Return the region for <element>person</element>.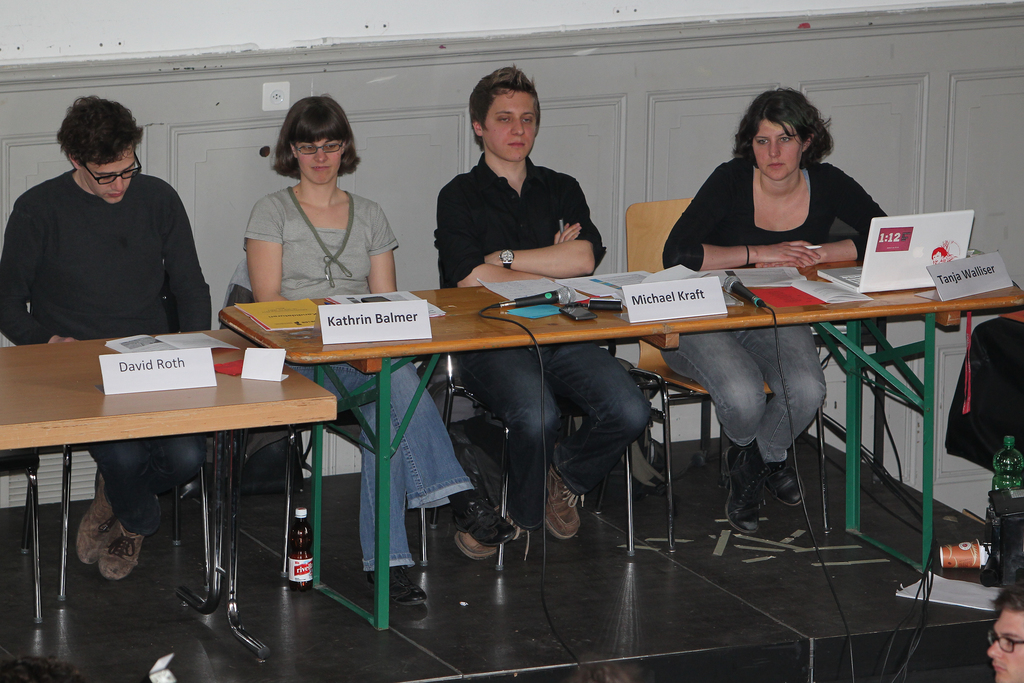
l=244, t=89, r=521, b=605.
